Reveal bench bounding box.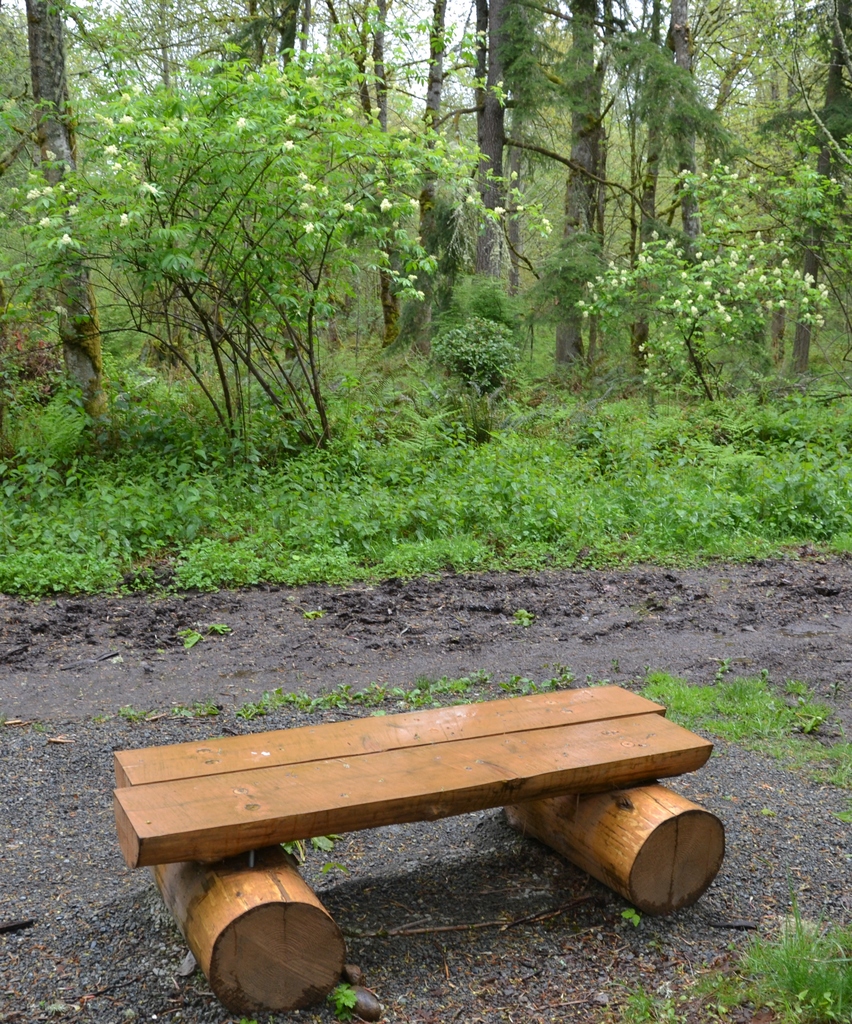
Revealed: x1=79 y1=660 x2=700 y2=1004.
